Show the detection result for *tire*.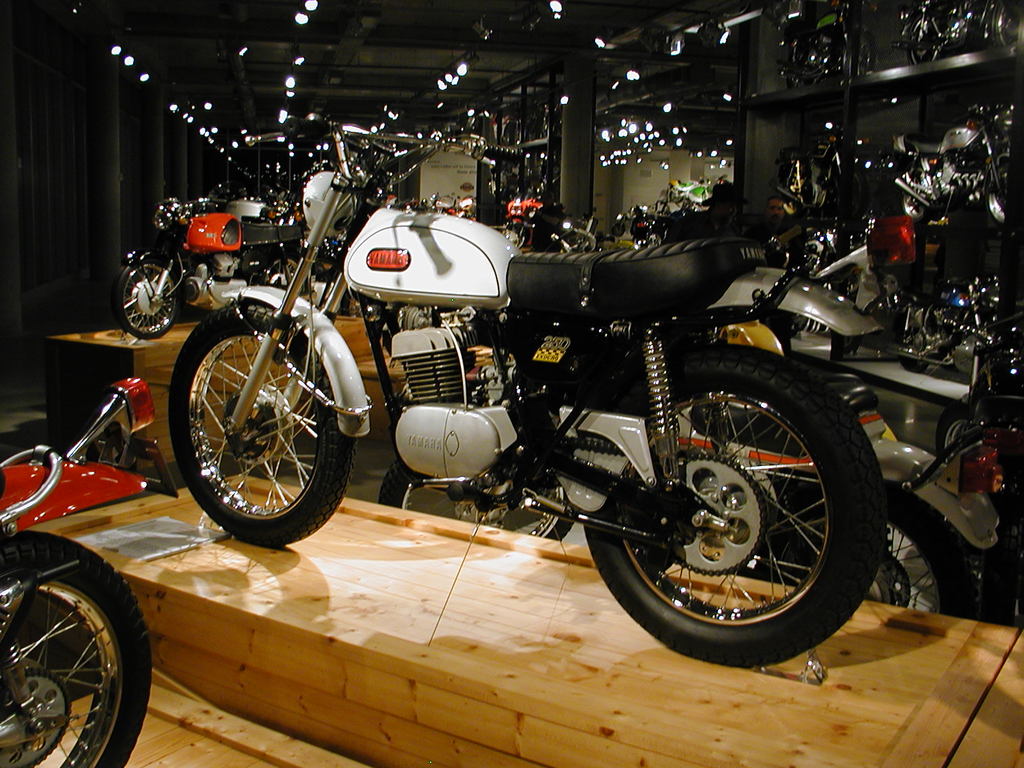
crop(903, 194, 929, 227).
